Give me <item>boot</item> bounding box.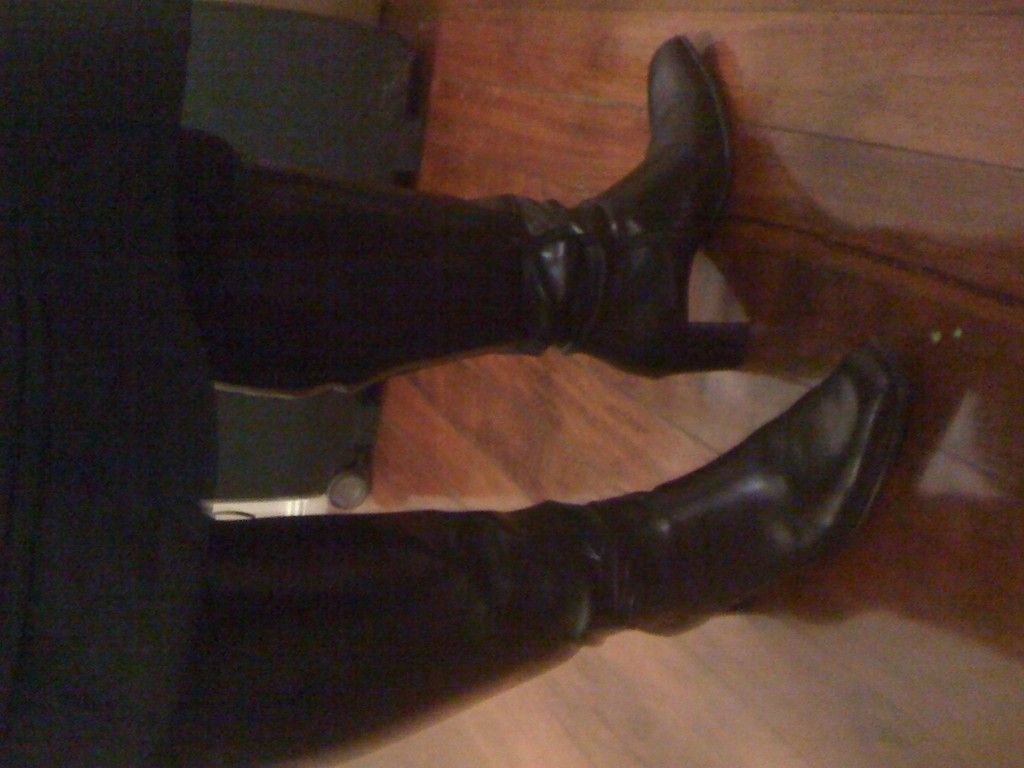
pyautogui.locateOnScreen(139, 45, 884, 731).
